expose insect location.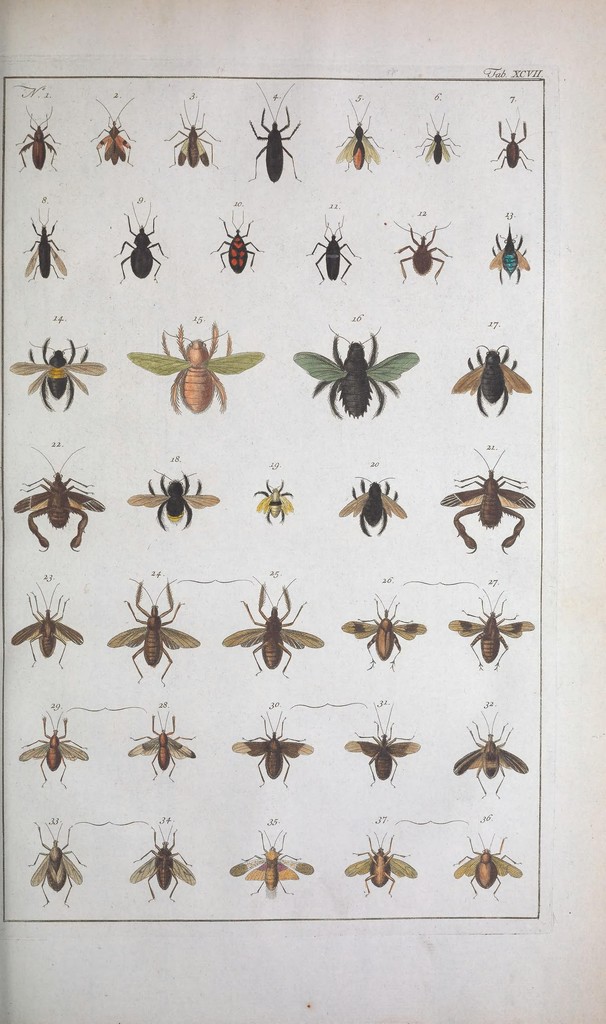
Exposed at bbox=[129, 312, 268, 412].
